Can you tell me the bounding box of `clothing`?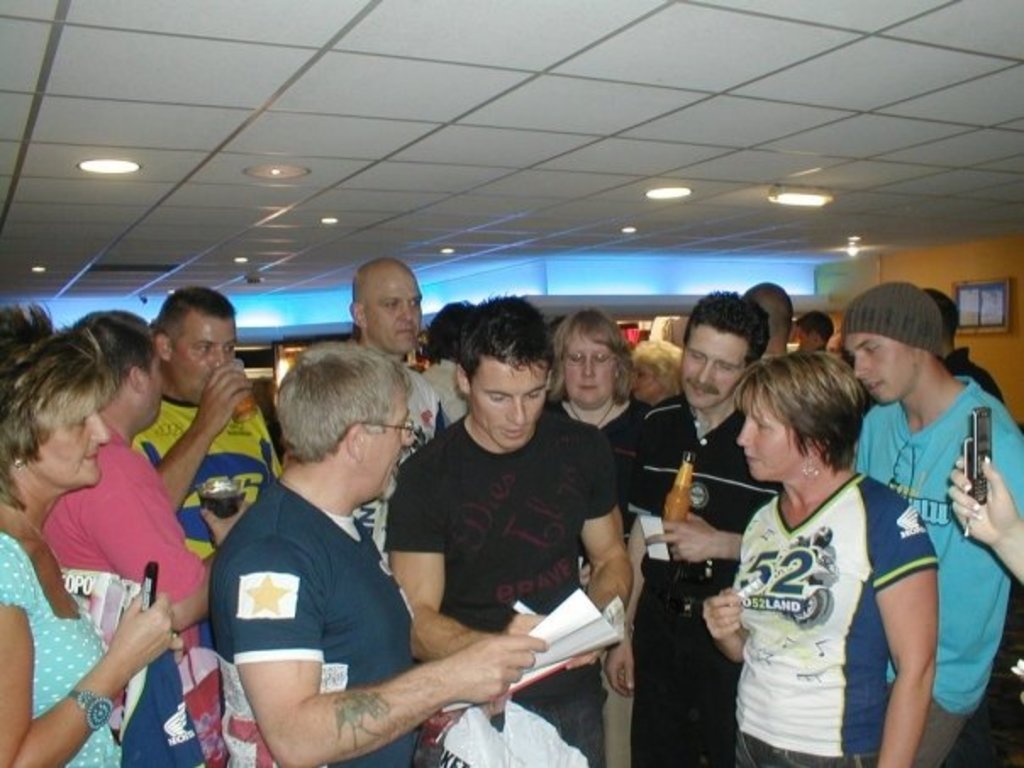
(x1=375, y1=402, x2=617, y2=766).
